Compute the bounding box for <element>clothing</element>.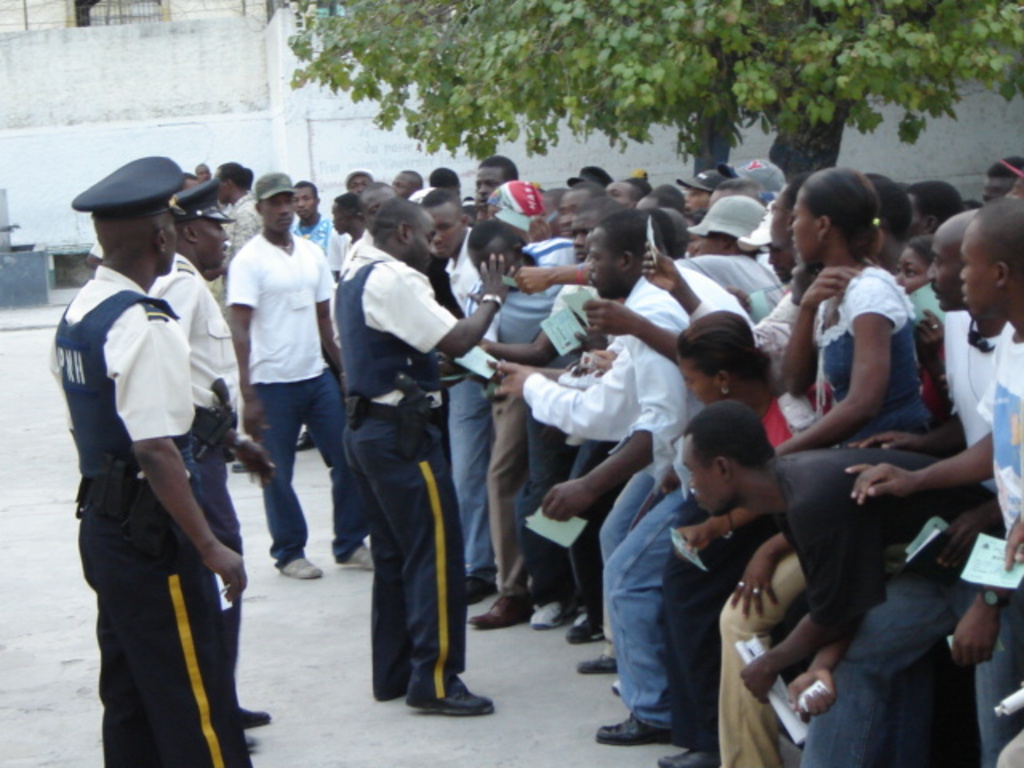
<region>813, 267, 936, 443</region>.
